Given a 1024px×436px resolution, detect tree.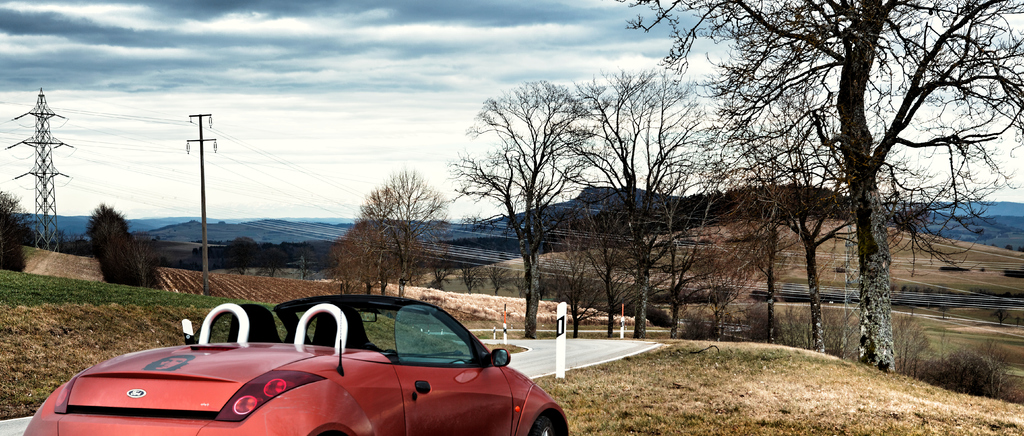
<region>0, 187, 34, 274</region>.
